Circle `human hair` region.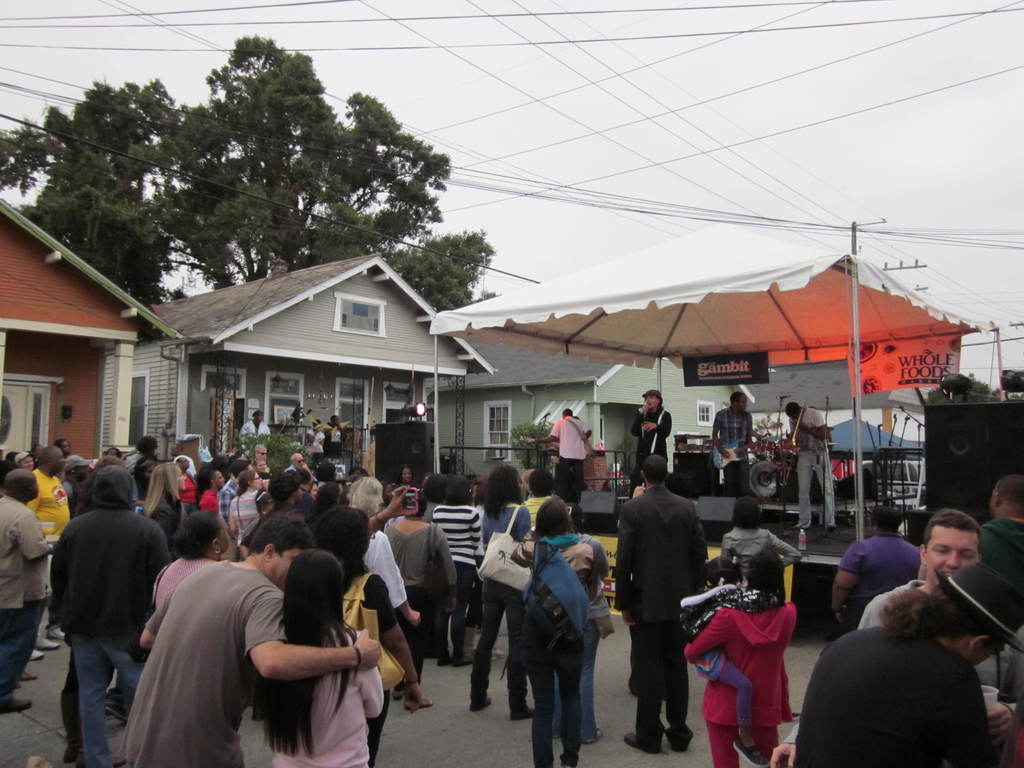
Region: [877, 582, 999, 643].
